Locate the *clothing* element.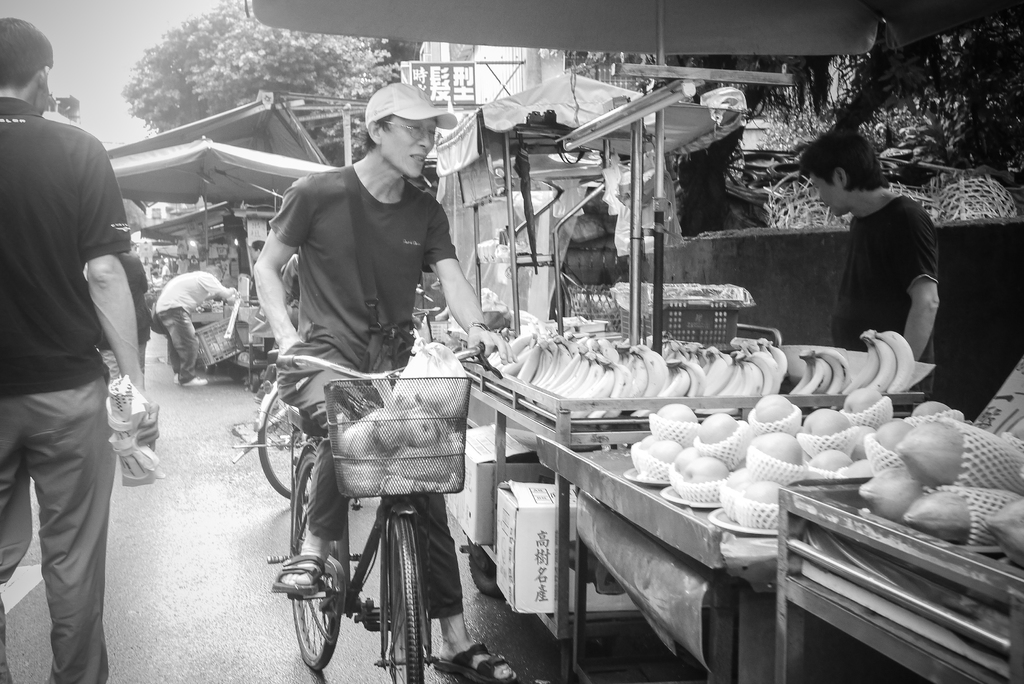
Element bbox: 267,163,461,619.
